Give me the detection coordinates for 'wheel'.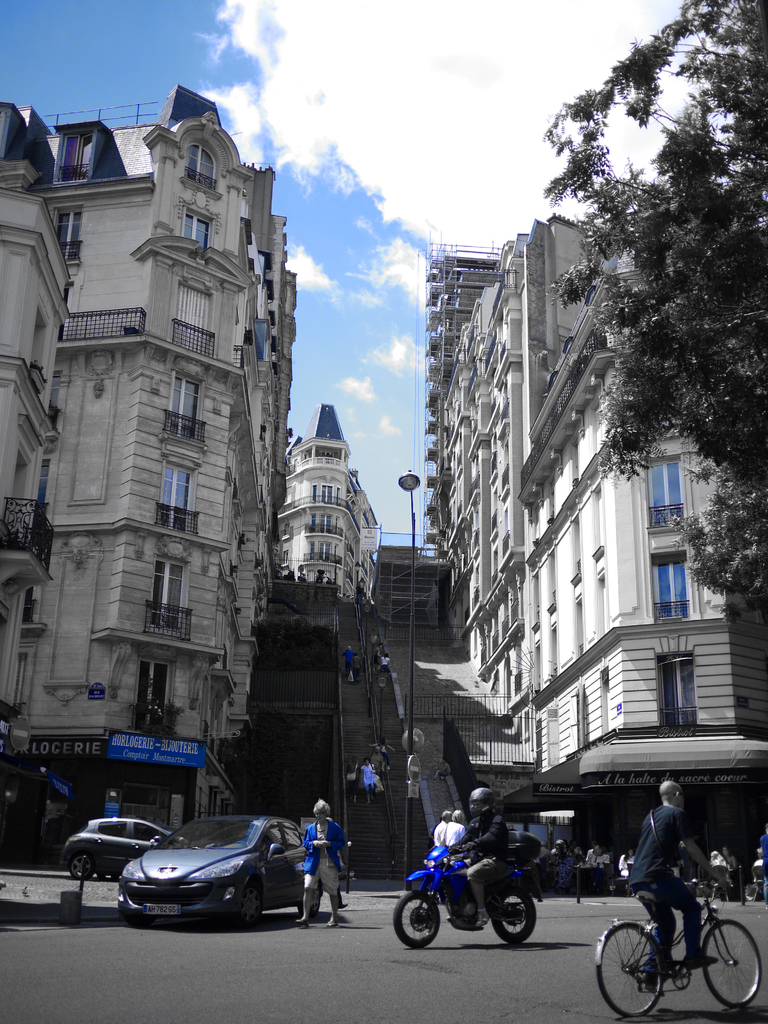
x1=226, y1=876, x2=257, y2=927.
